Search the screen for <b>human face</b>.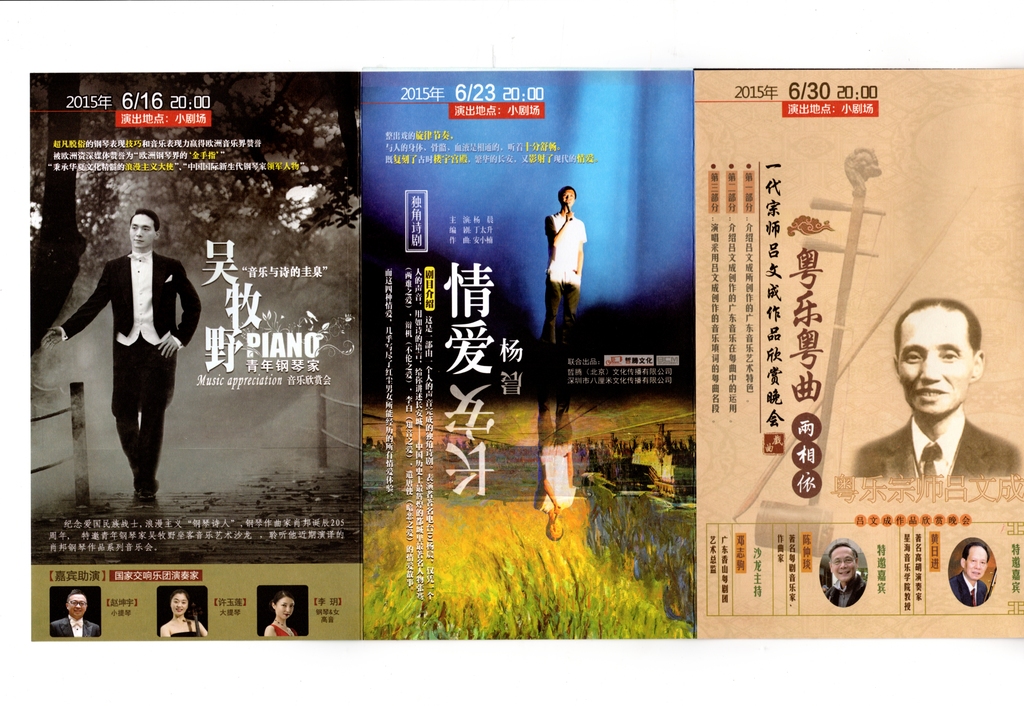
Found at box=[275, 597, 296, 621].
